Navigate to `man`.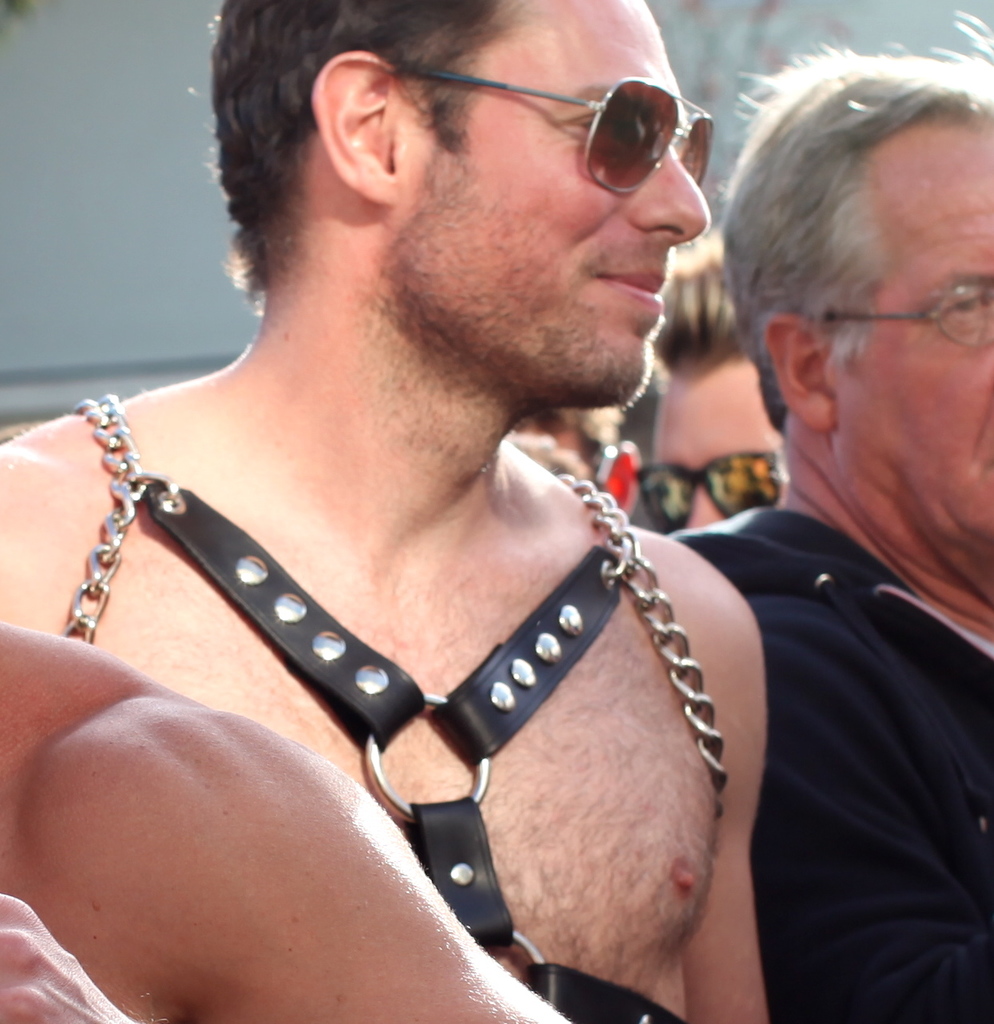
Navigation target: pyautogui.locateOnScreen(665, 30, 993, 1023).
